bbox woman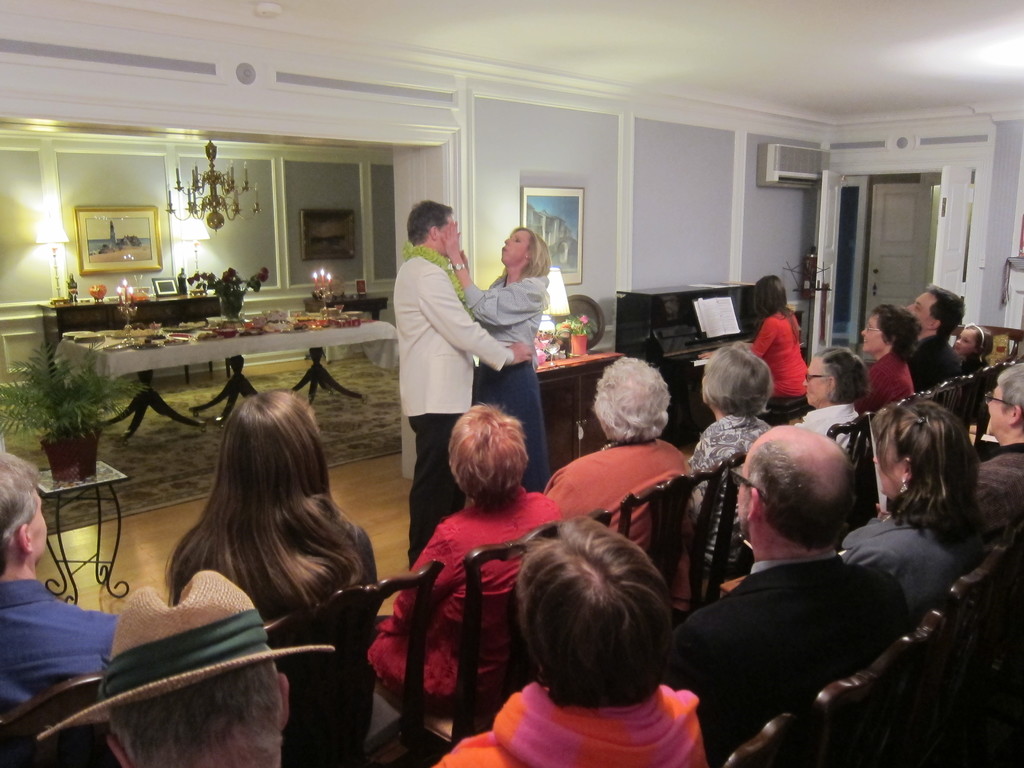
(x1=161, y1=390, x2=380, y2=752)
